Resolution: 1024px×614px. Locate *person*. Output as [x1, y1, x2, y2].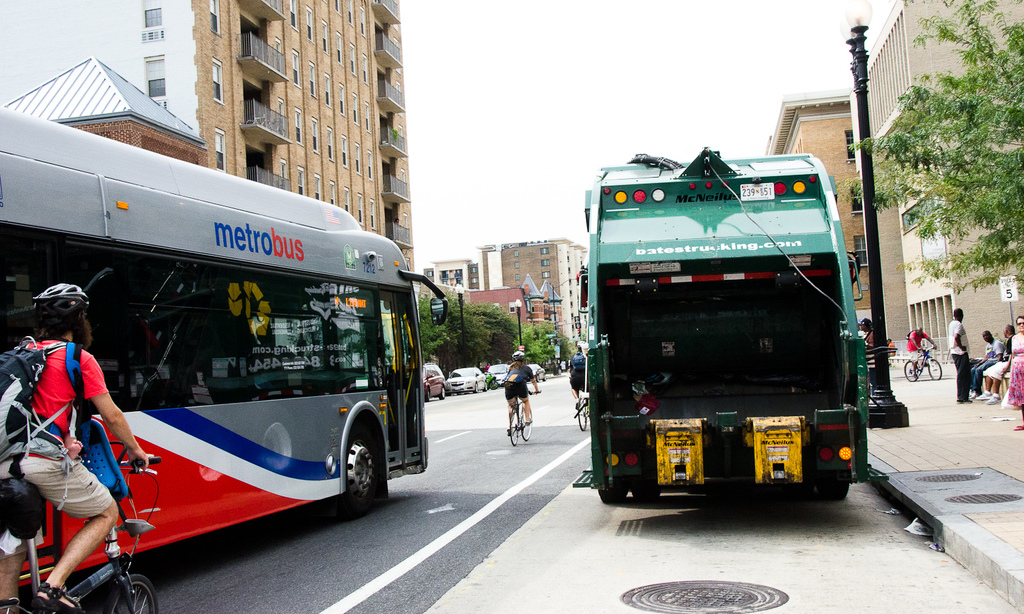
[969, 332, 1000, 395].
